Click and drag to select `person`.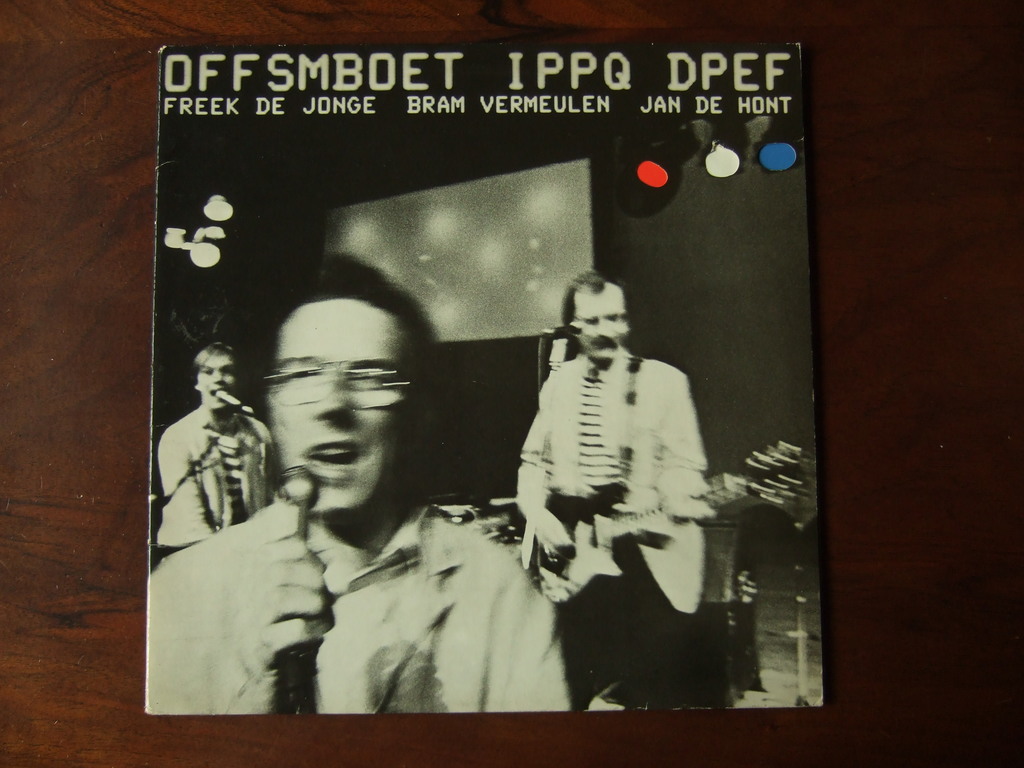
Selection: (left=143, top=257, right=575, bottom=723).
